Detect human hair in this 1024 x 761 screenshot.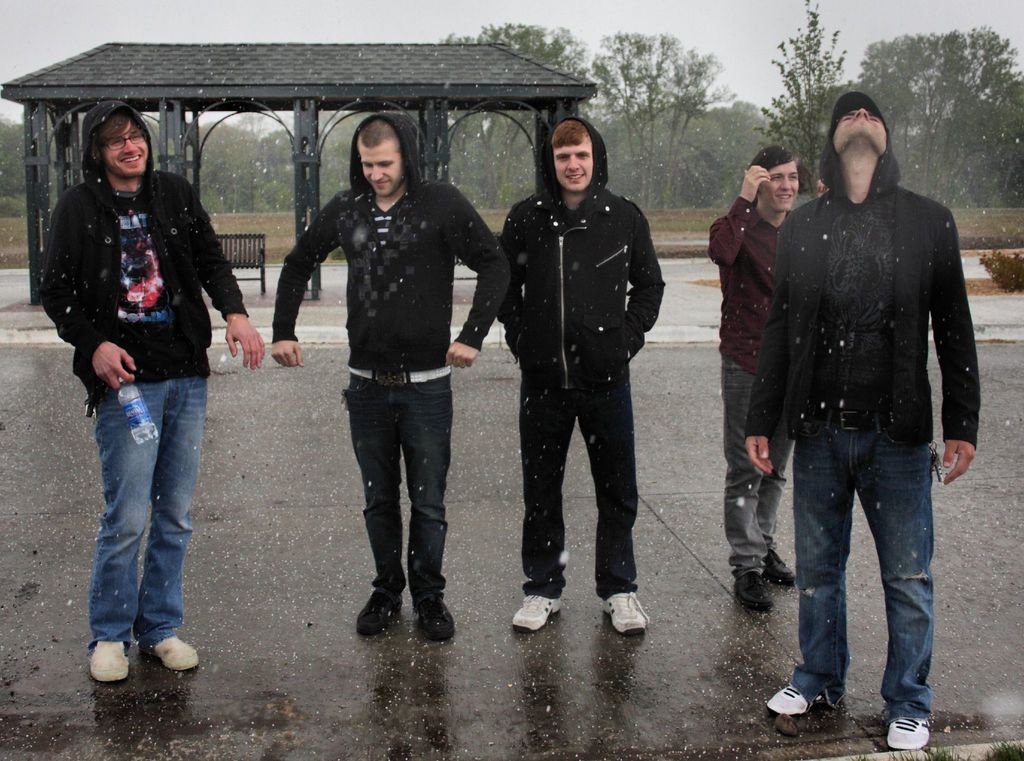
Detection: (746,145,810,204).
